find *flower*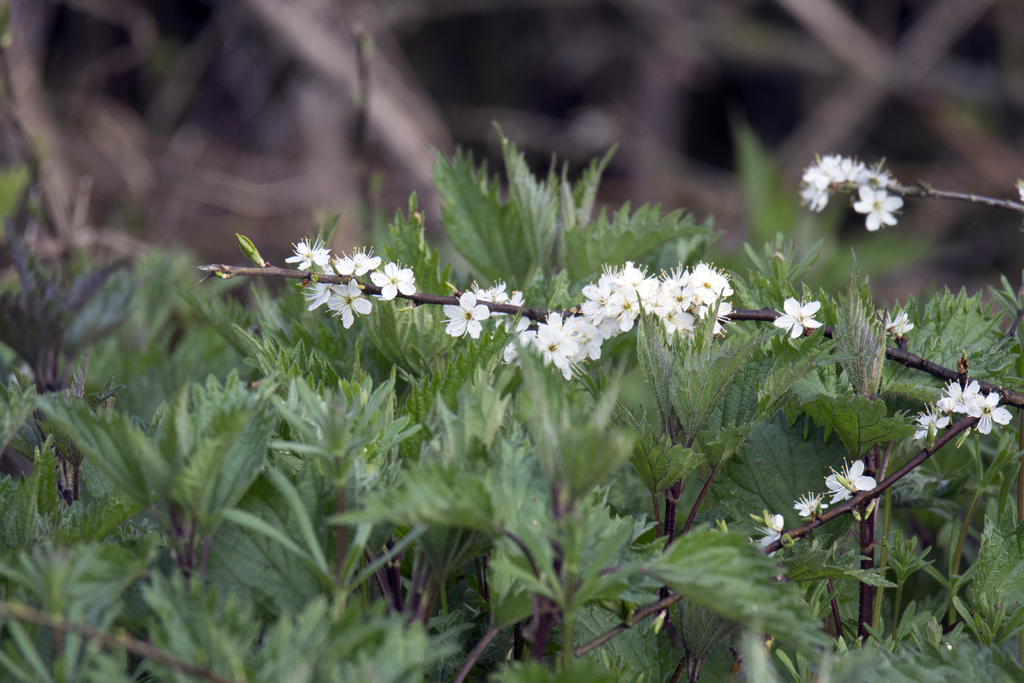
[326,279,374,328]
